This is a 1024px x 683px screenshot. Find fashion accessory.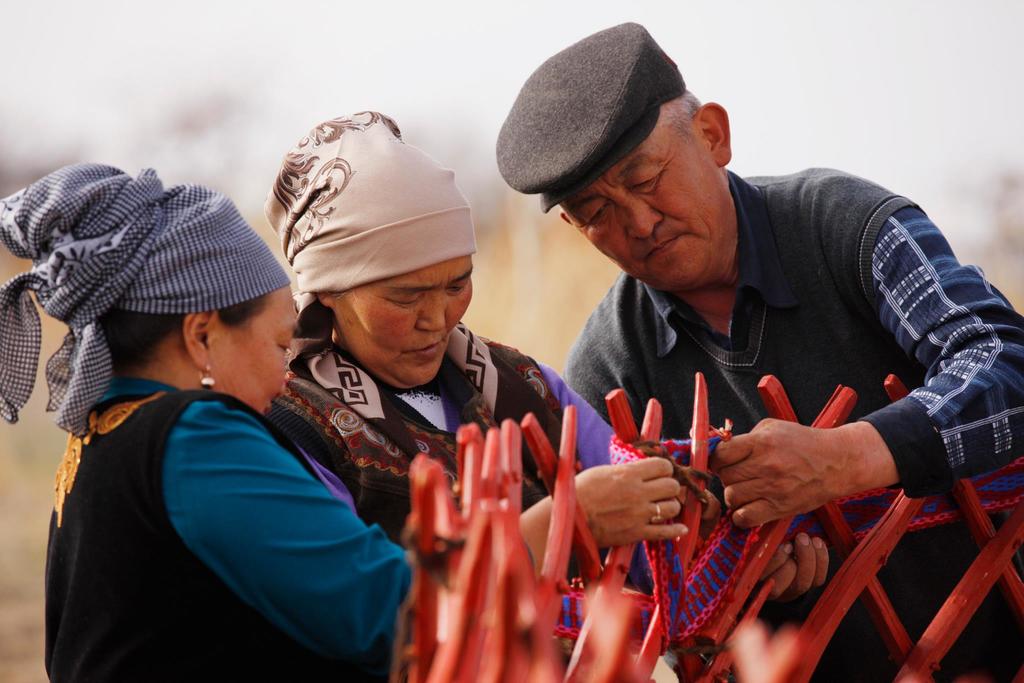
Bounding box: 492,21,689,215.
